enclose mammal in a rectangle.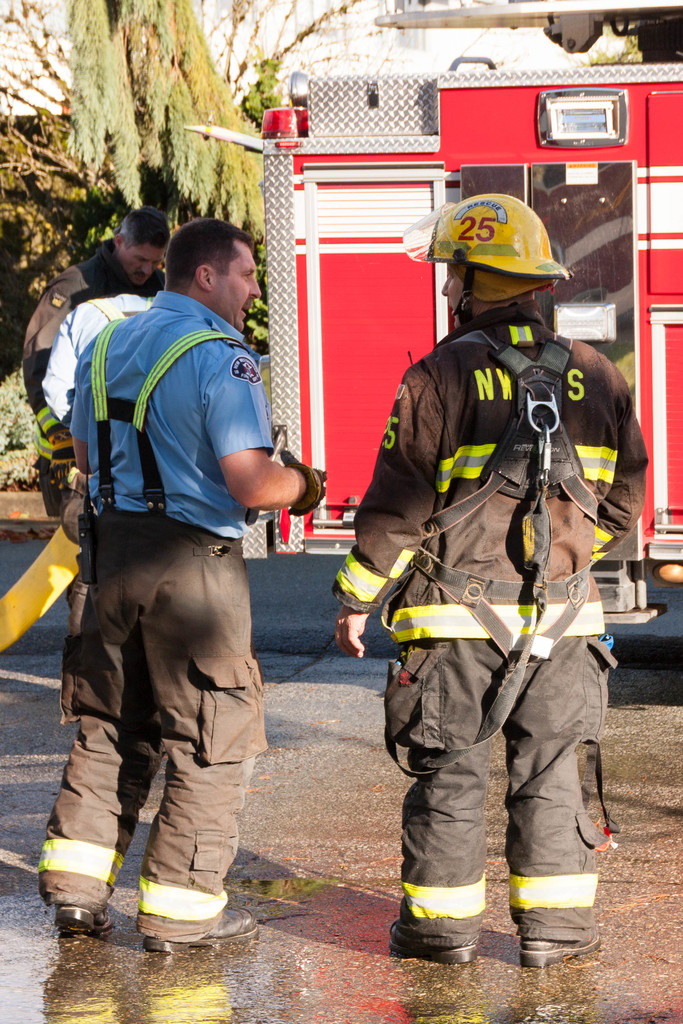
crop(329, 188, 659, 967).
